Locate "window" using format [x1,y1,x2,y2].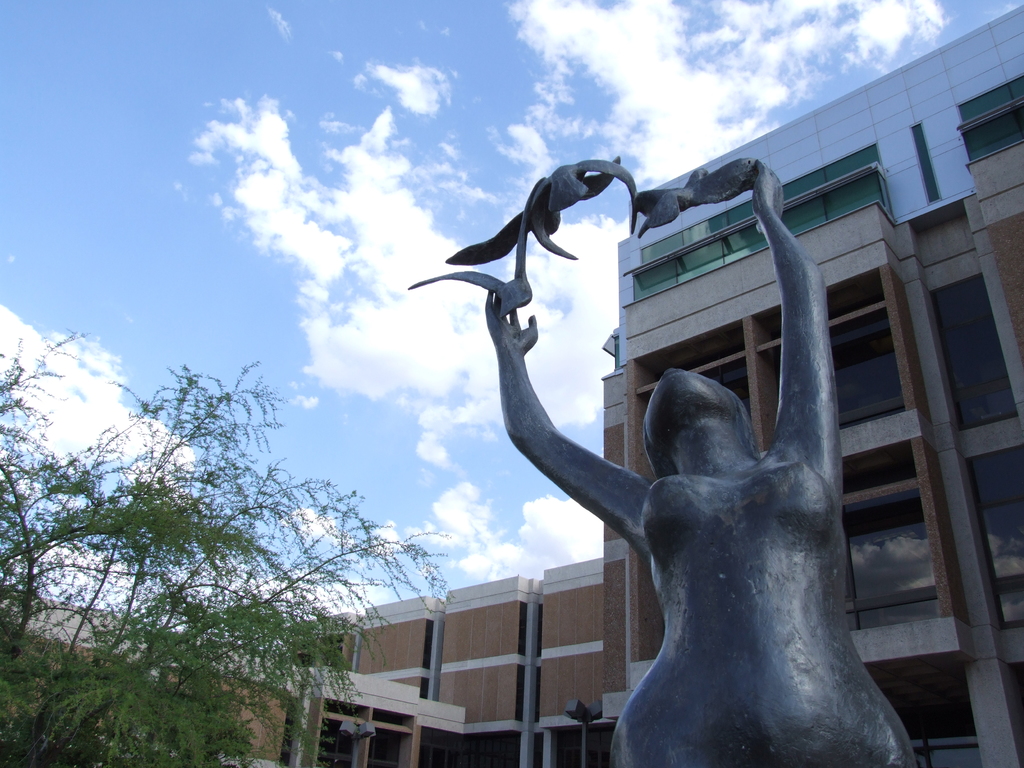
[960,79,1023,175].
